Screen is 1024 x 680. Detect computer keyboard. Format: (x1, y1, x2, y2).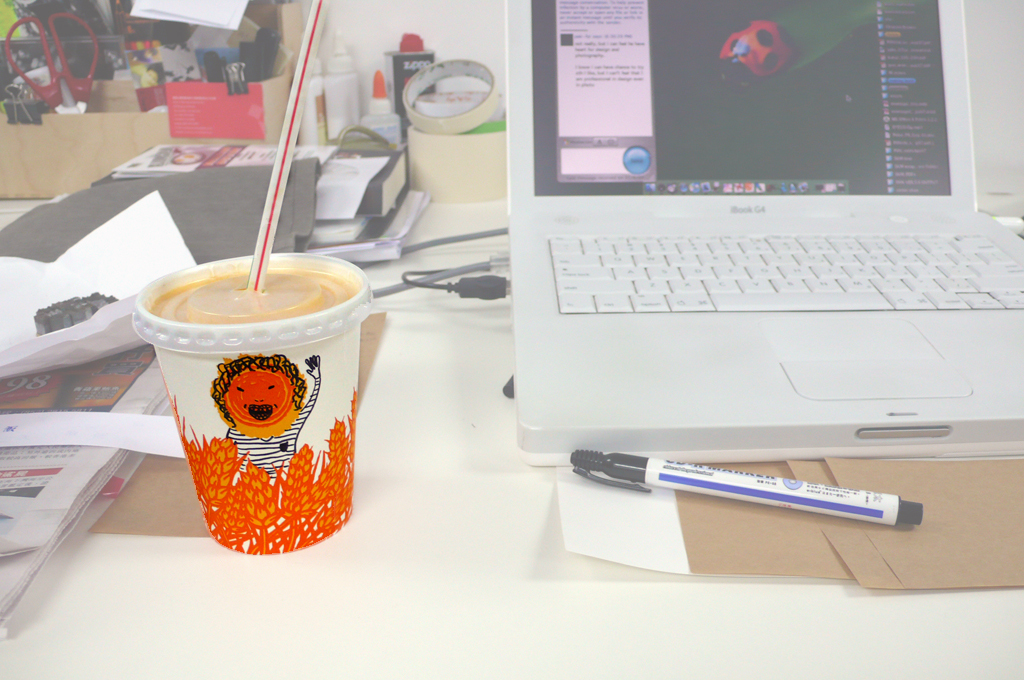
(547, 228, 1023, 317).
